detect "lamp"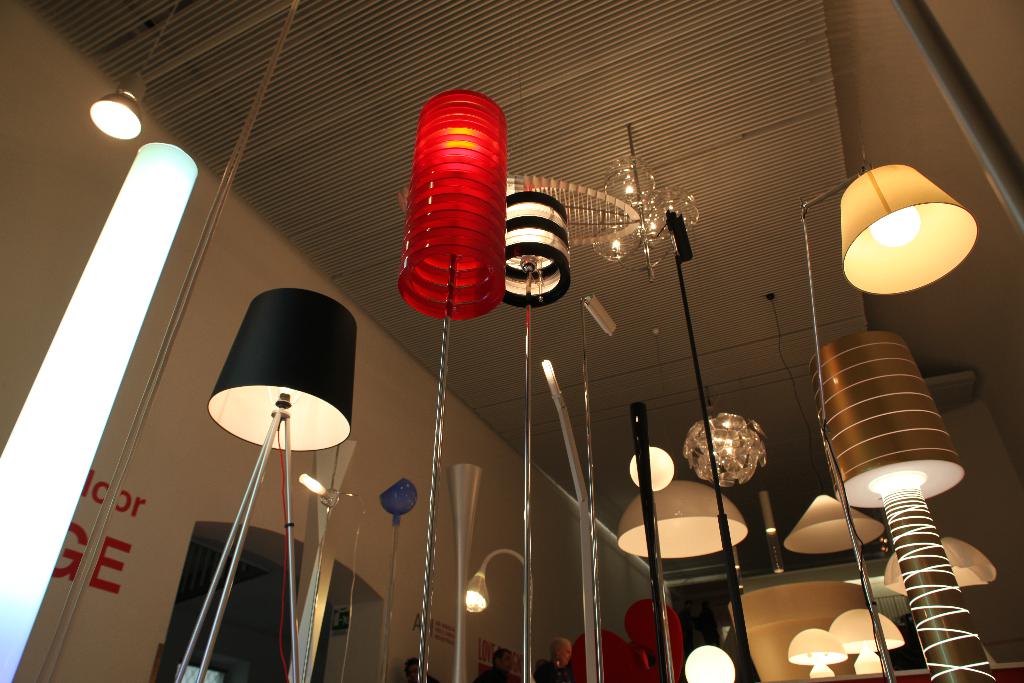
(x1=495, y1=190, x2=572, y2=682)
